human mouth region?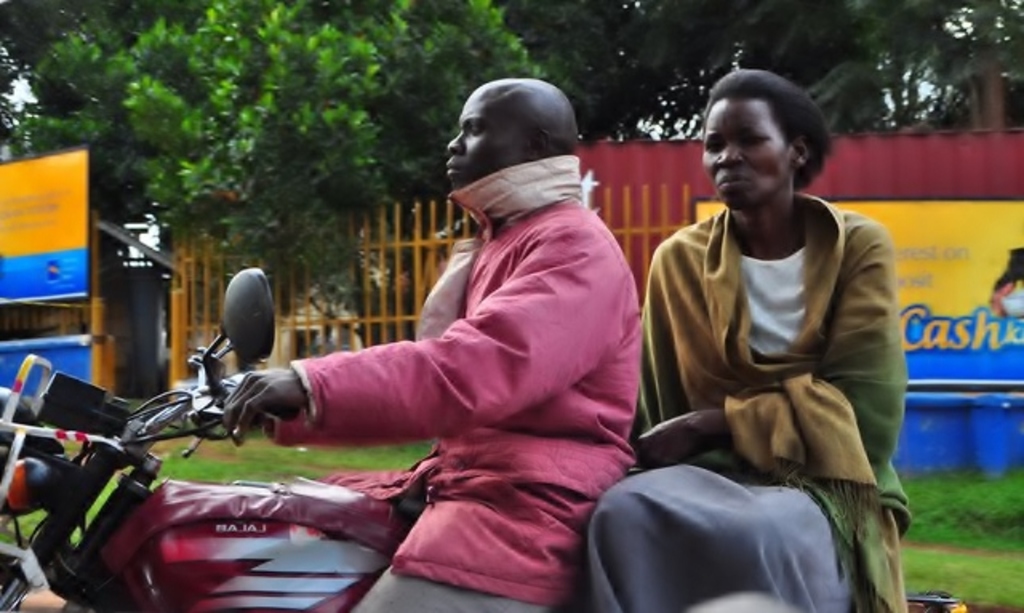
(x1=446, y1=165, x2=466, y2=181)
